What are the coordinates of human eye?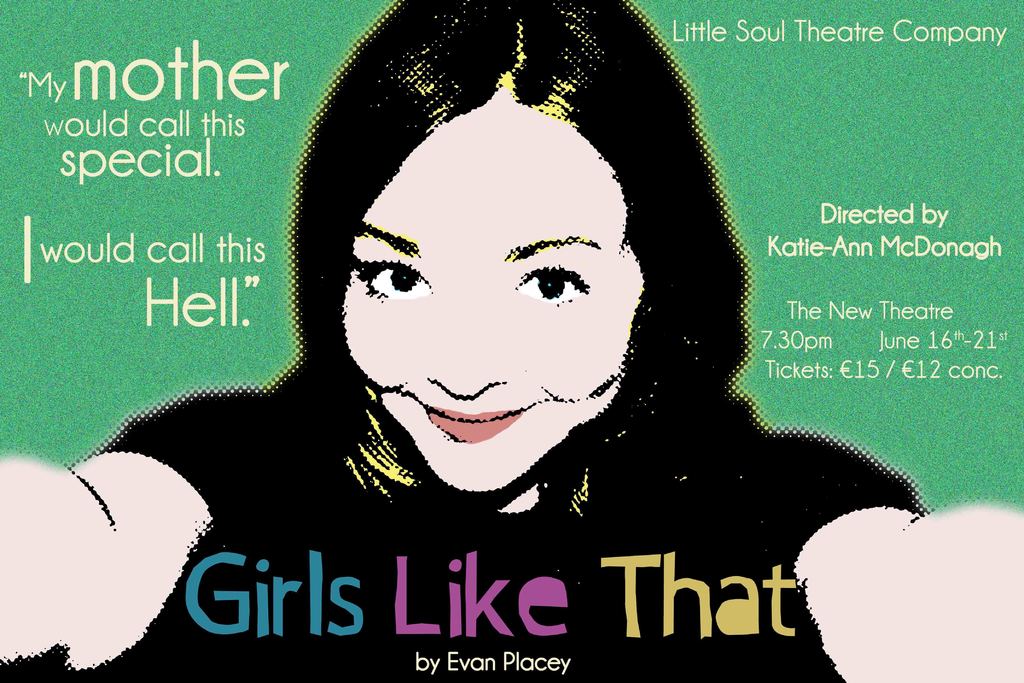
box=[356, 260, 438, 305].
